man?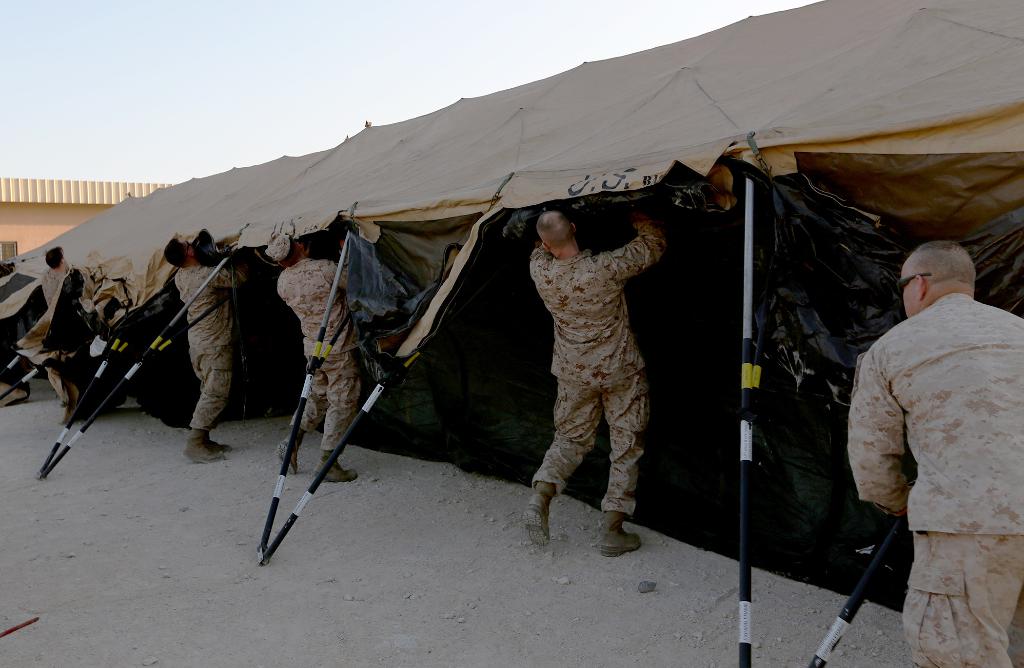
(524, 193, 669, 560)
